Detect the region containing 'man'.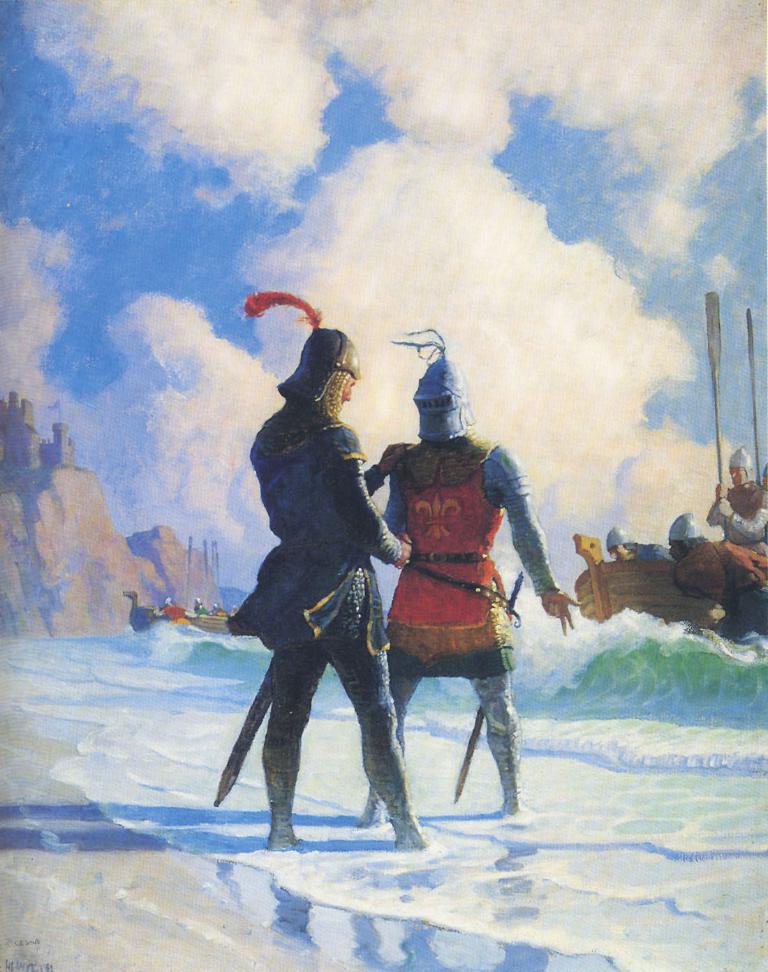
{"left": 348, "top": 316, "right": 584, "bottom": 823}.
